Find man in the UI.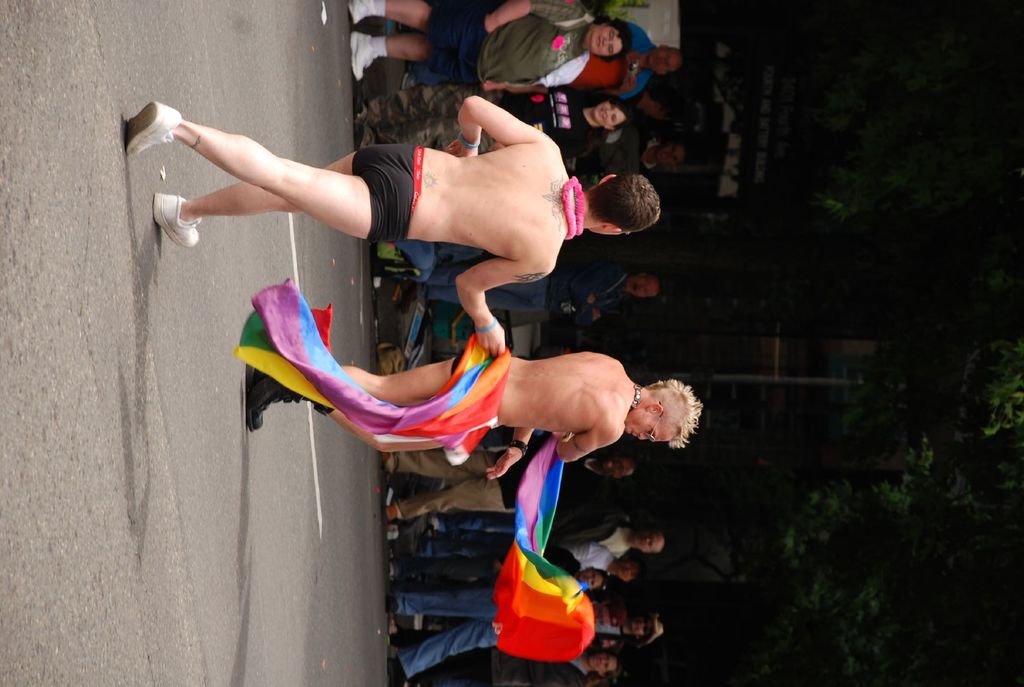
UI element at BBox(572, 17, 686, 100).
